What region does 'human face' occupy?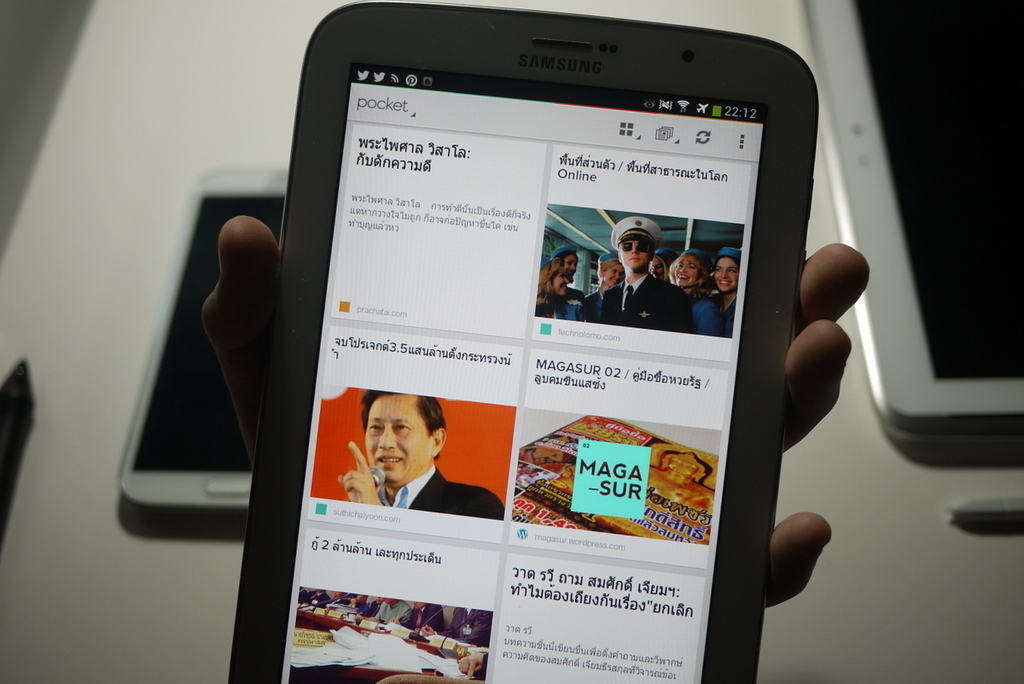
x1=674 y1=255 x2=703 y2=287.
